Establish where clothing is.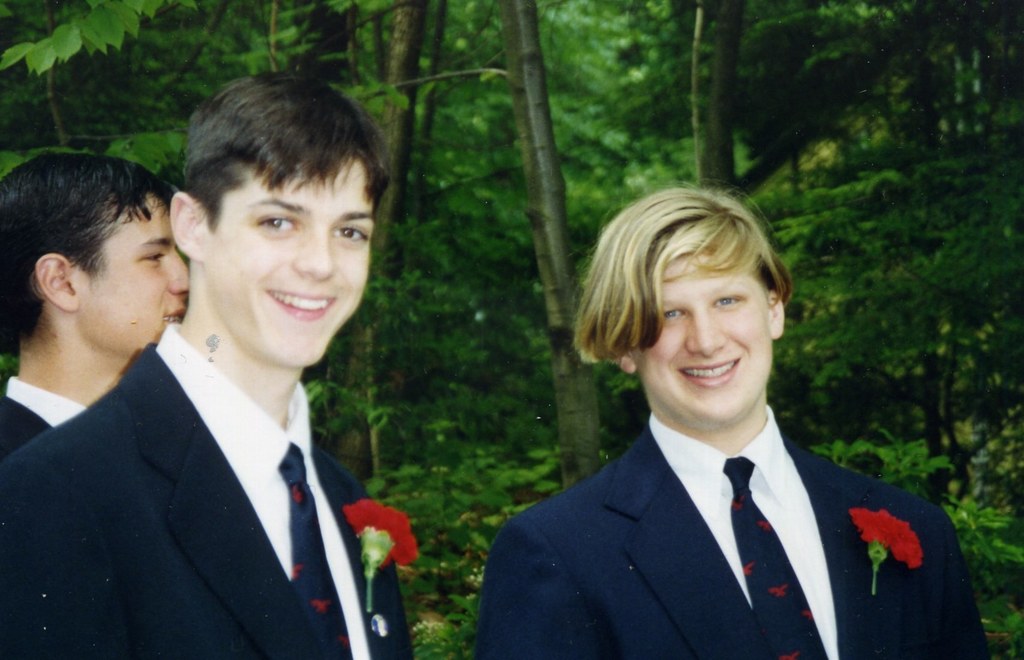
Established at {"left": 477, "top": 409, "right": 998, "bottom": 659}.
